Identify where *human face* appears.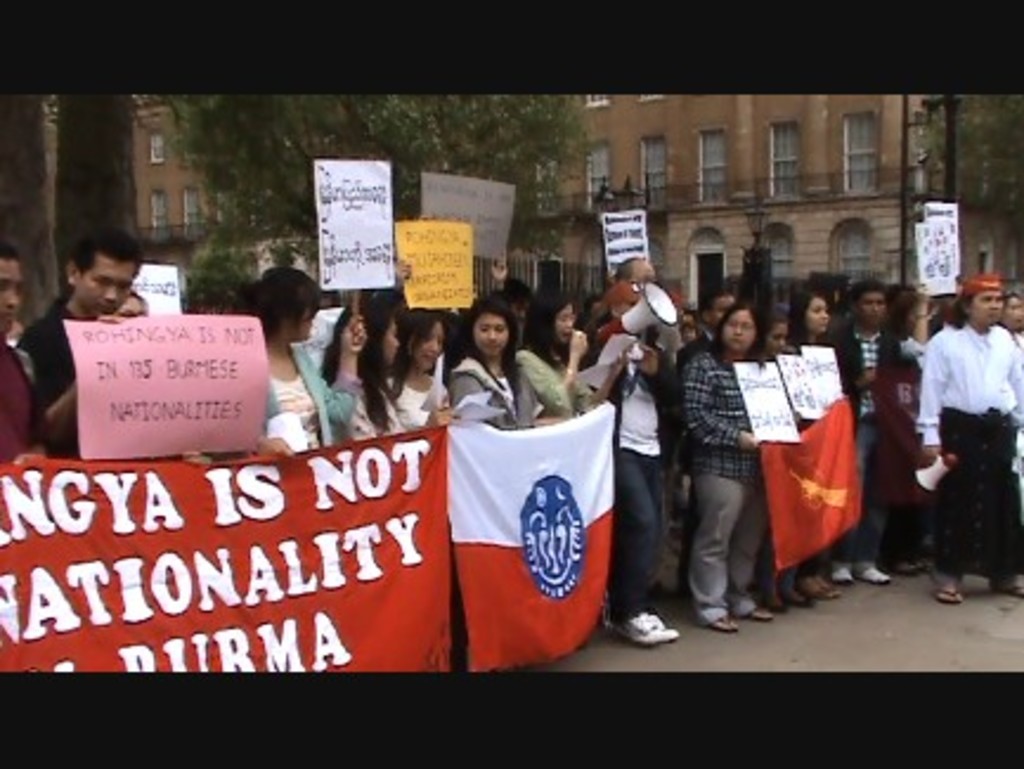
Appears at <region>0, 260, 21, 334</region>.
